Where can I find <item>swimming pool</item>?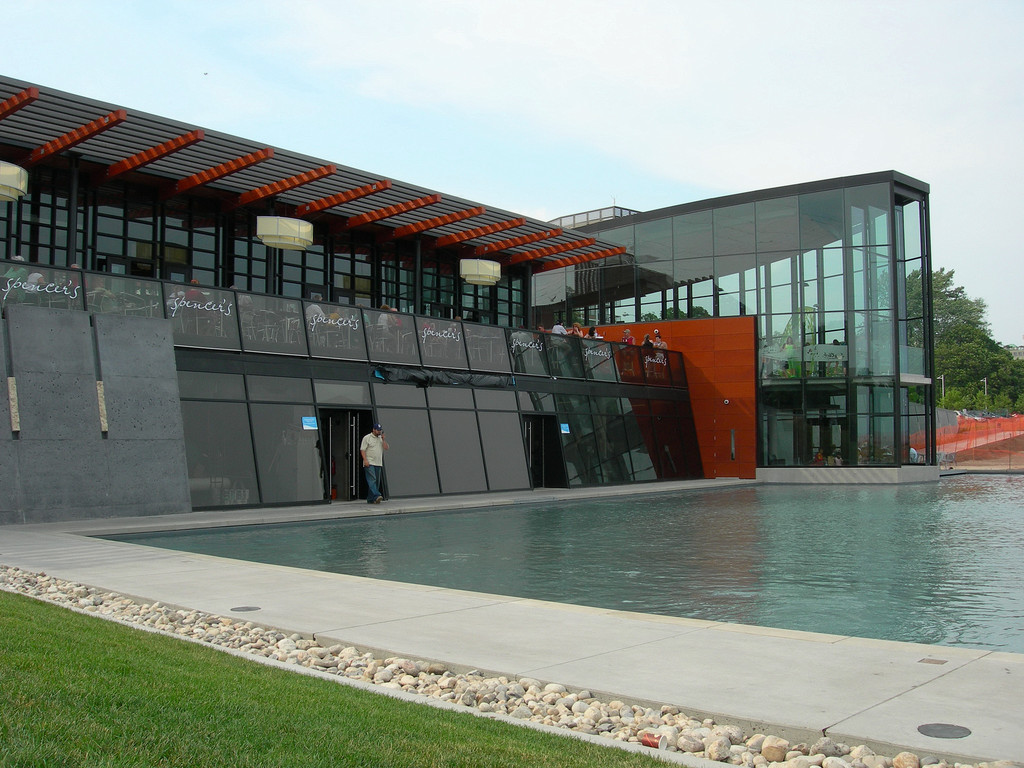
You can find it at [90,470,1023,653].
